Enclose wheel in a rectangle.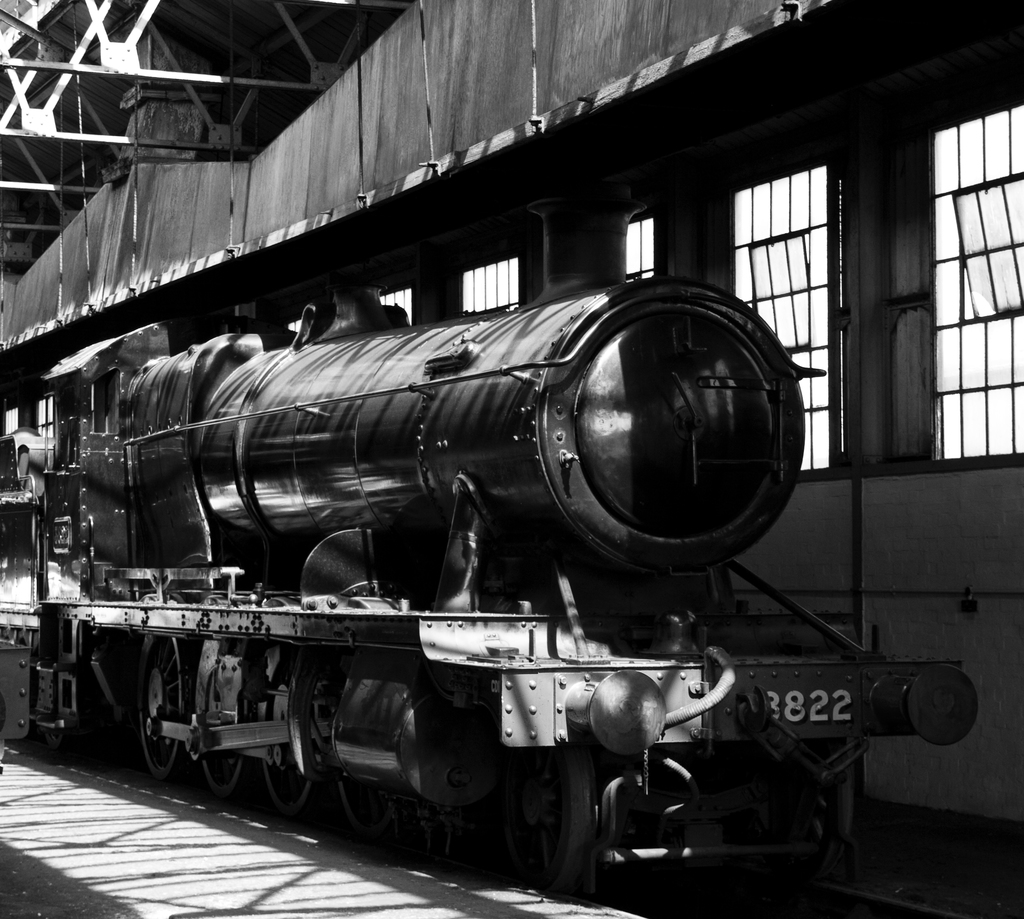
(x1=140, y1=626, x2=193, y2=780).
